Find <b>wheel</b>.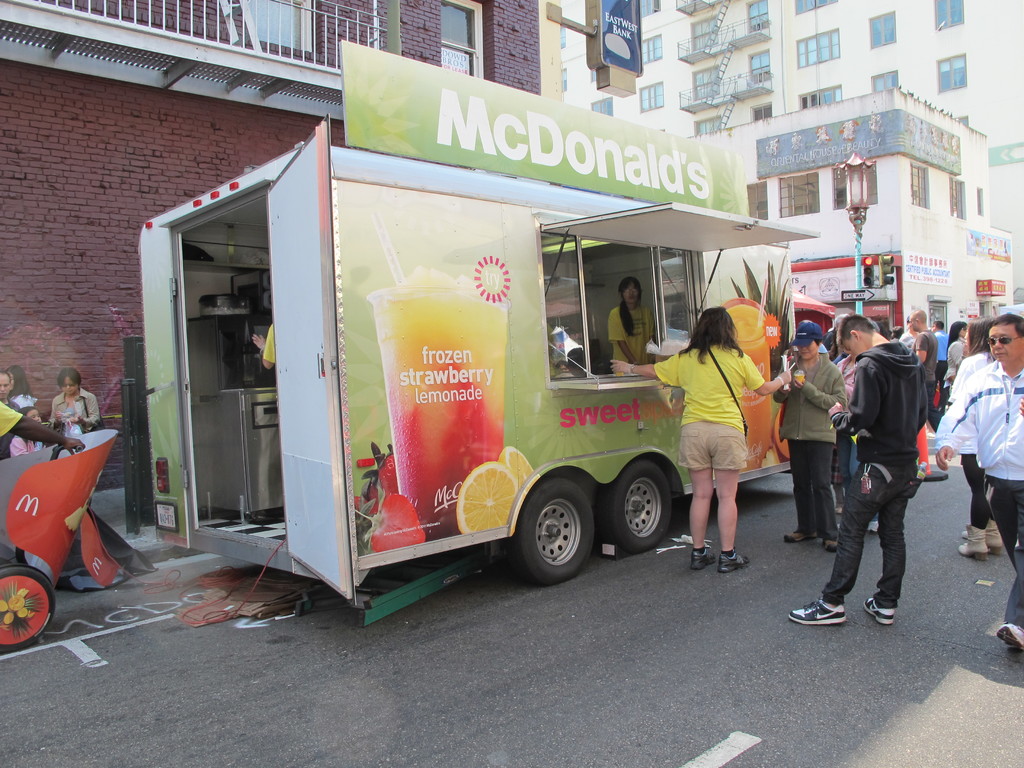
(x1=0, y1=562, x2=56, y2=651).
